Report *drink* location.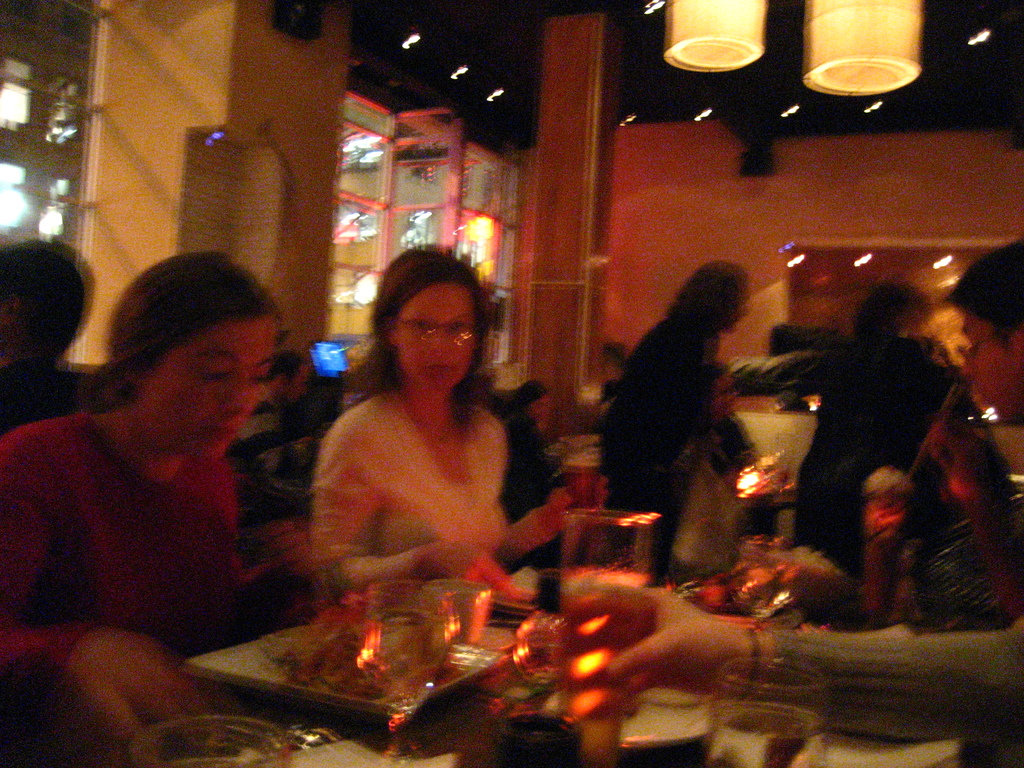
Report: region(361, 609, 451, 696).
